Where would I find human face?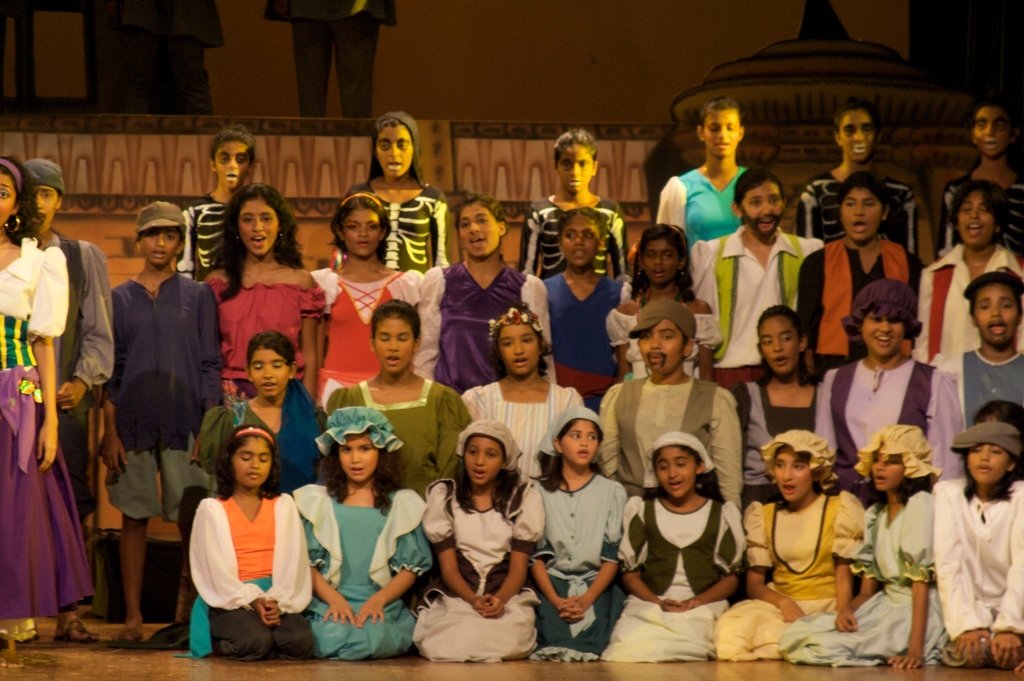
At [left=218, top=141, right=246, bottom=190].
